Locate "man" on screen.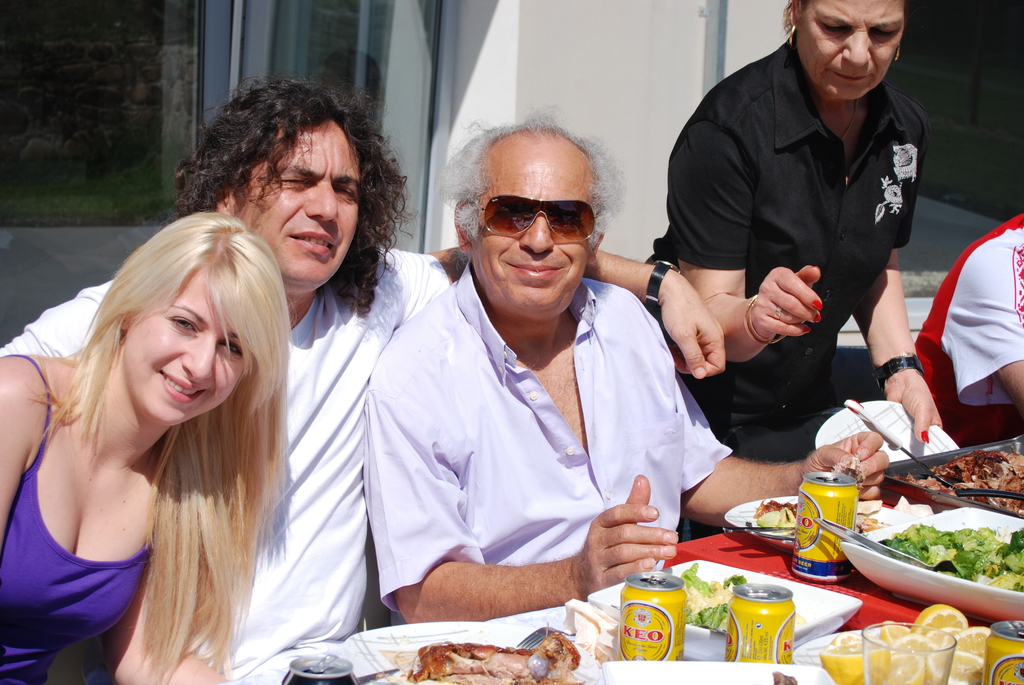
On screen at <region>0, 65, 730, 684</region>.
